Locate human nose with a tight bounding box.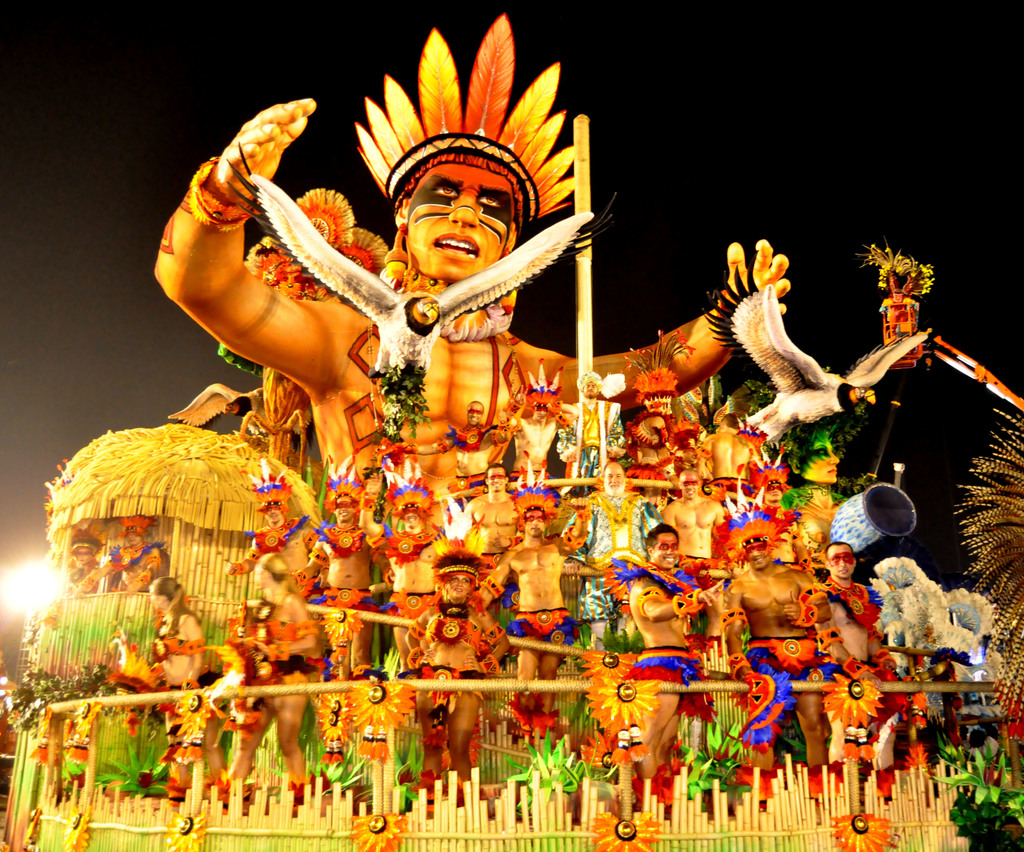
{"left": 538, "top": 410, "right": 542, "bottom": 416}.
